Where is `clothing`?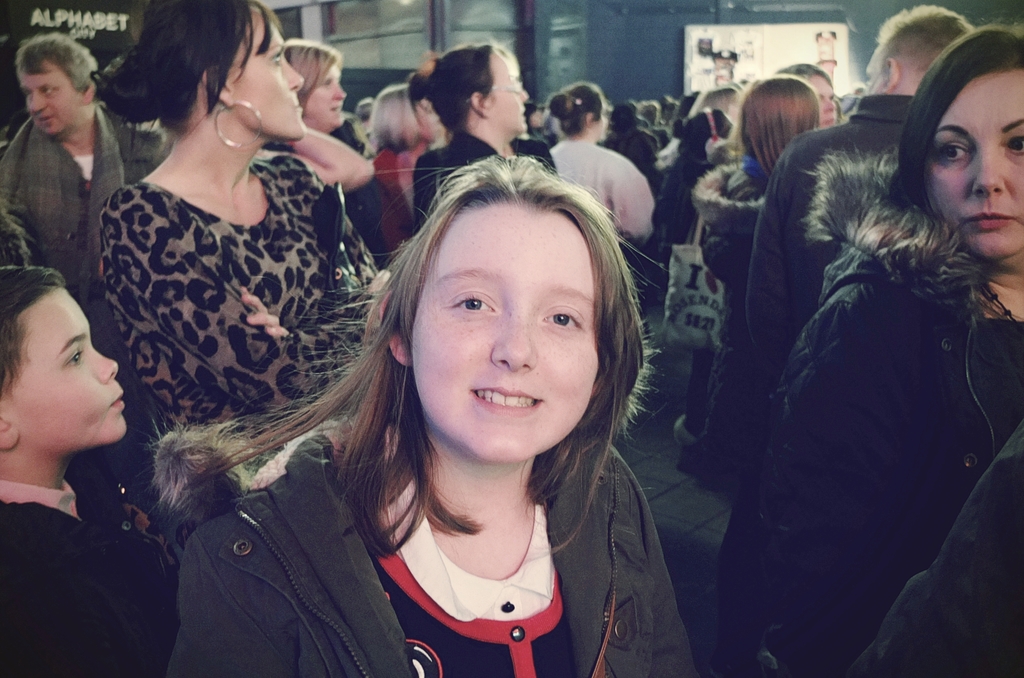
select_region(0, 101, 163, 522).
